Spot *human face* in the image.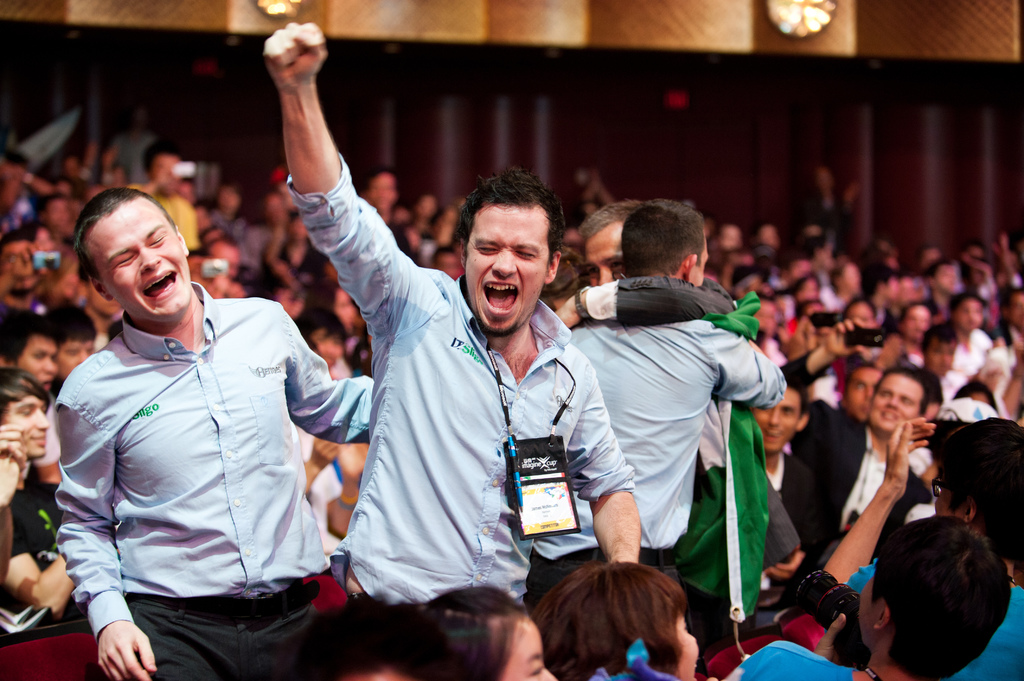
*human face* found at <box>847,368,884,421</box>.
